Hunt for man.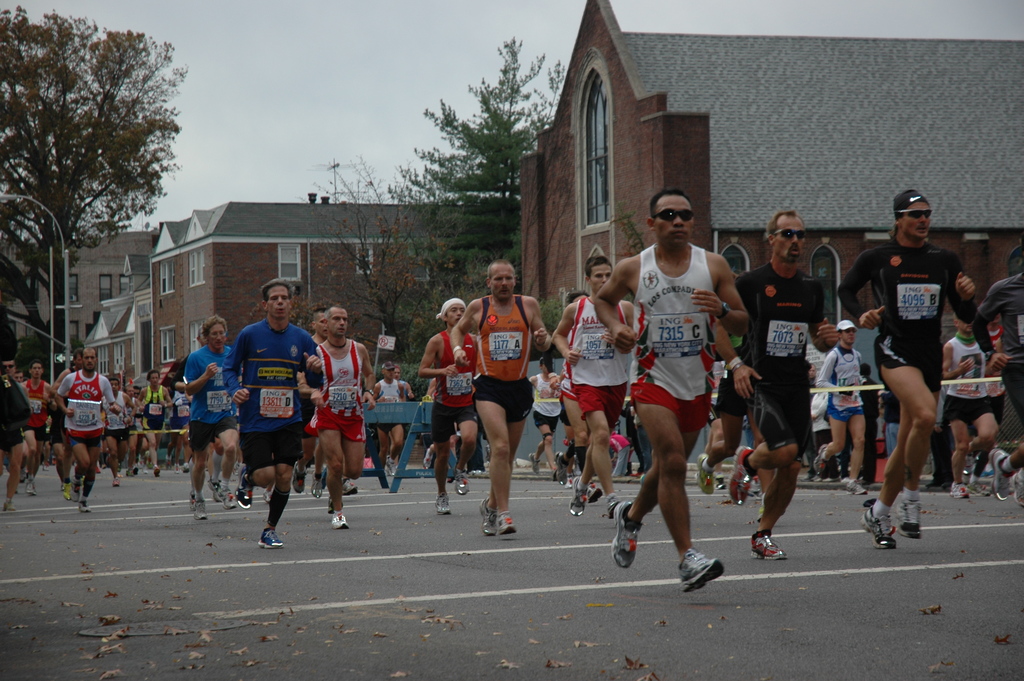
Hunted down at region(810, 321, 863, 498).
